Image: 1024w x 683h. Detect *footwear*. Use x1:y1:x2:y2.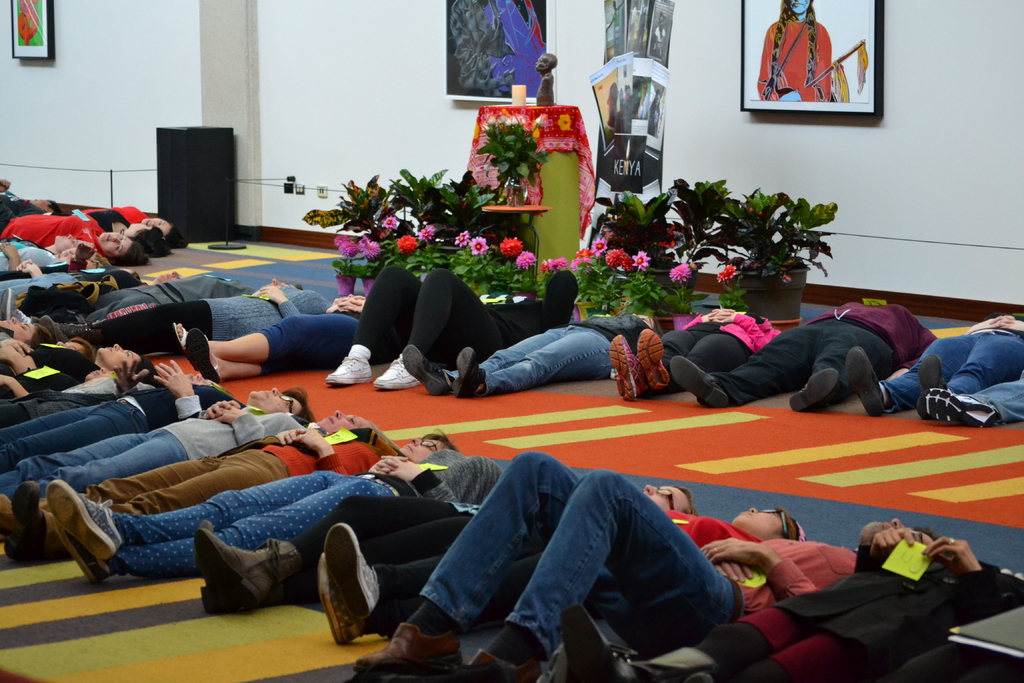
454:634:572:682.
